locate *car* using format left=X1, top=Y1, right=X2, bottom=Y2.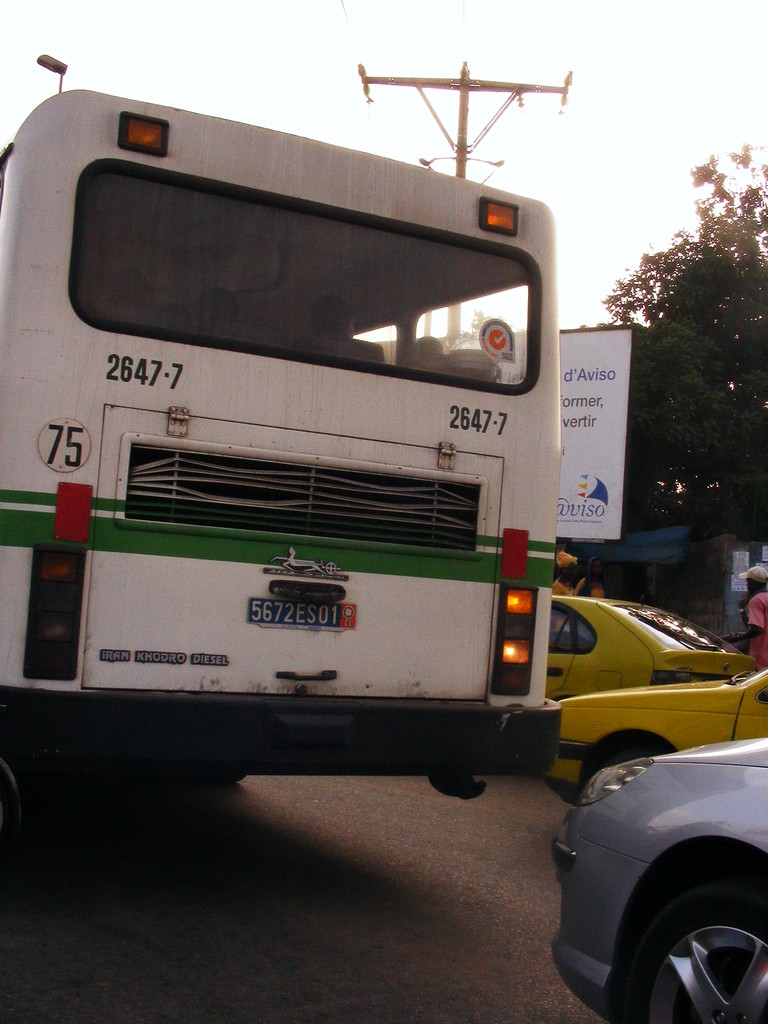
left=550, top=662, right=767, bottom=803.
